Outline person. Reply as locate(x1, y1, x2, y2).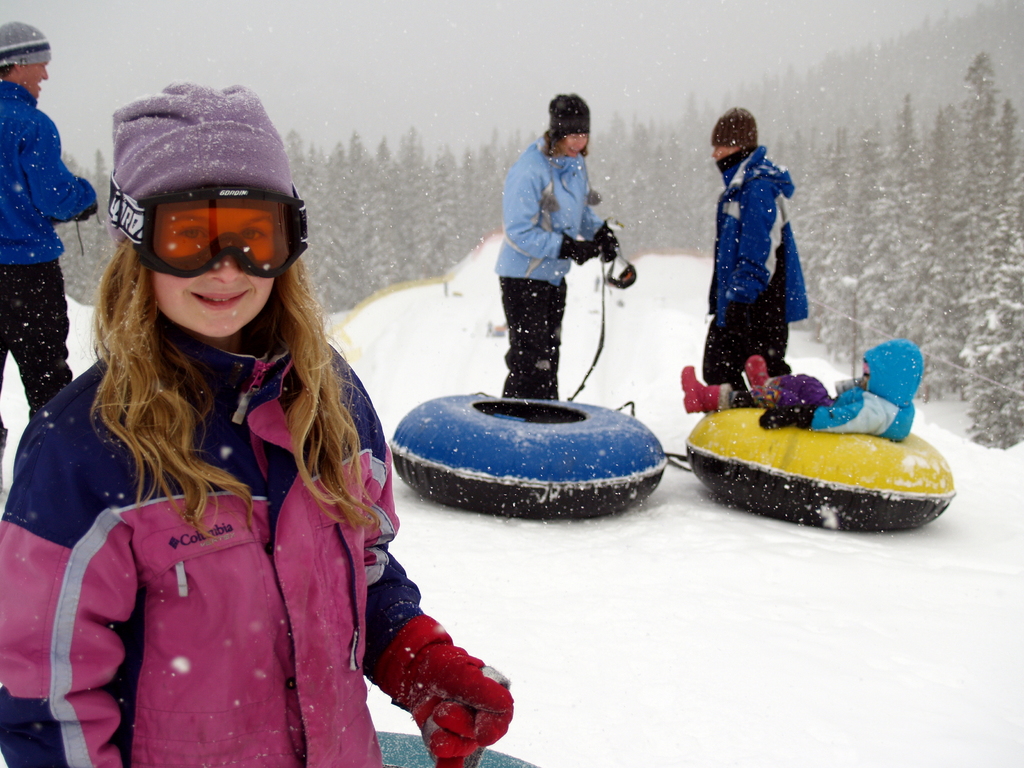
locate(696, 108, 813, 385).
